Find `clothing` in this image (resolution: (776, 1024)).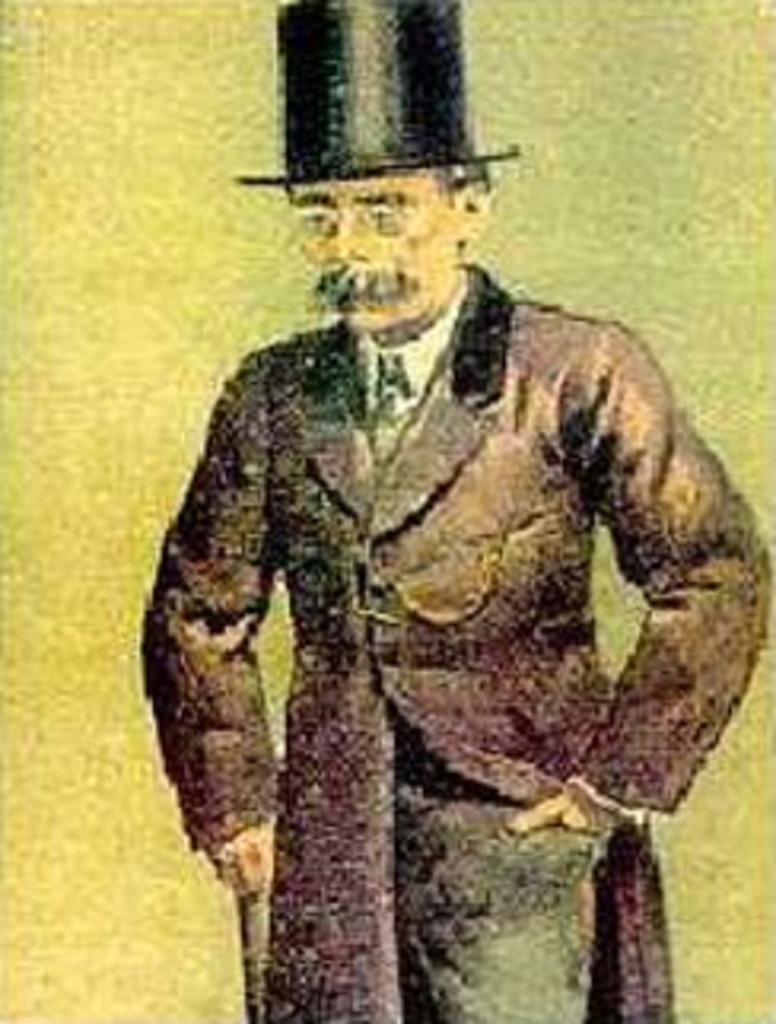
118,264,773,1021.
